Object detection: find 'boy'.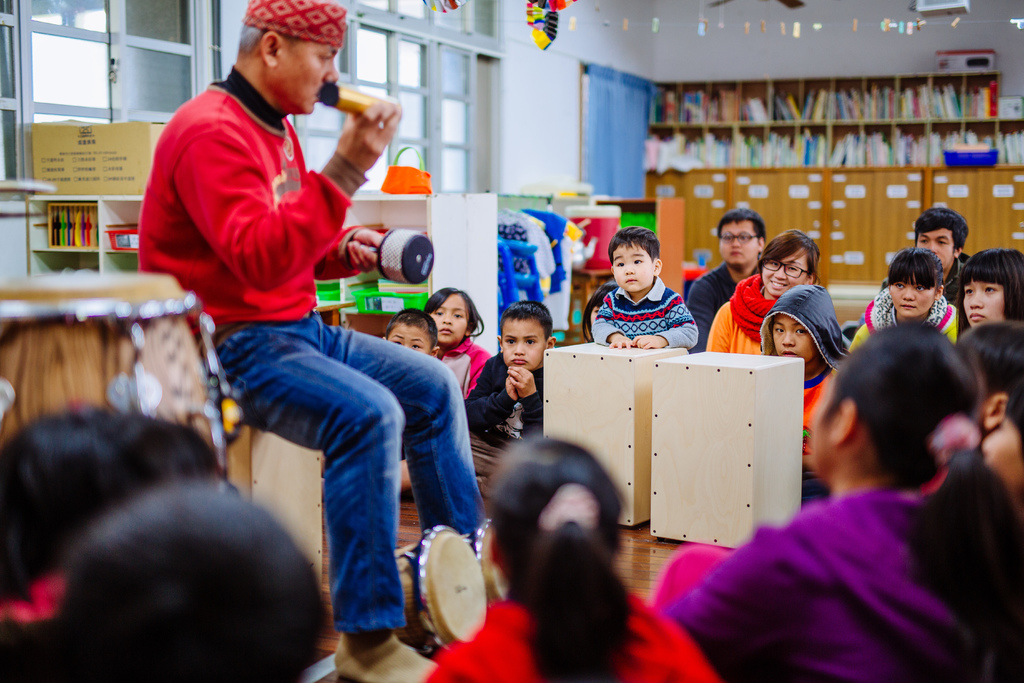
(461,296,556,450).
